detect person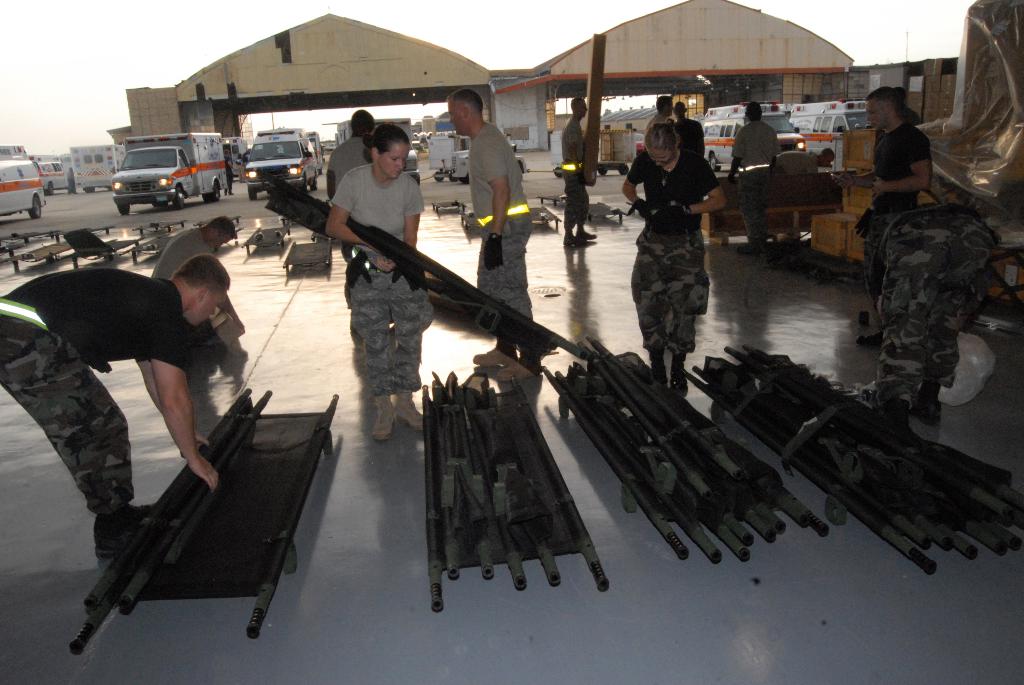
730,100,772,180
